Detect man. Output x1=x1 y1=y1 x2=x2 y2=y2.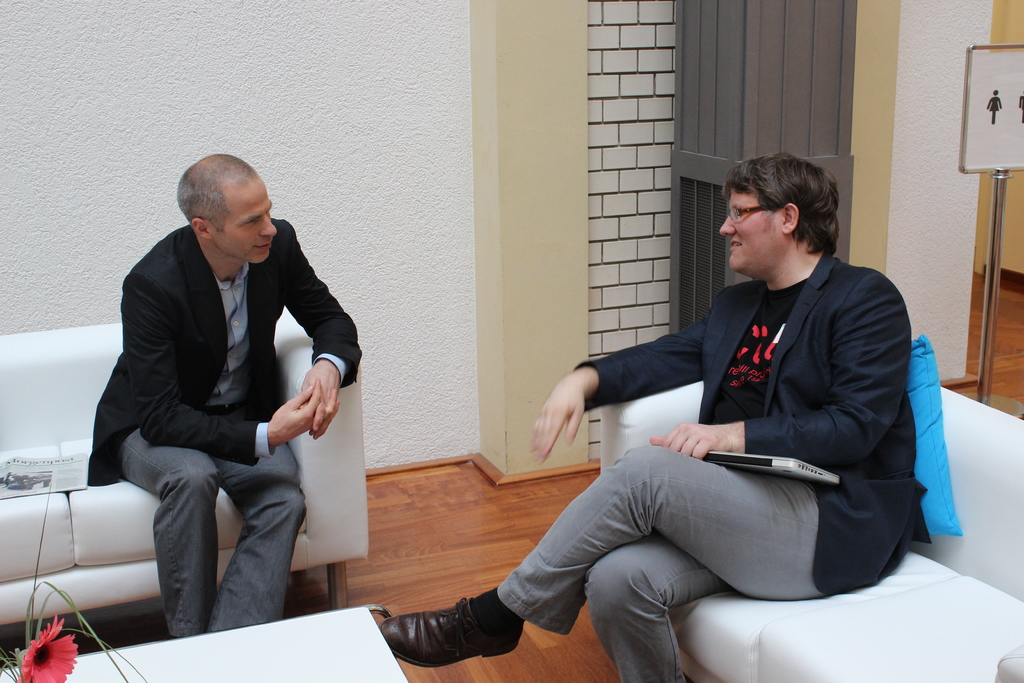
x1=91 y1=142 x2=358 y2=647.
